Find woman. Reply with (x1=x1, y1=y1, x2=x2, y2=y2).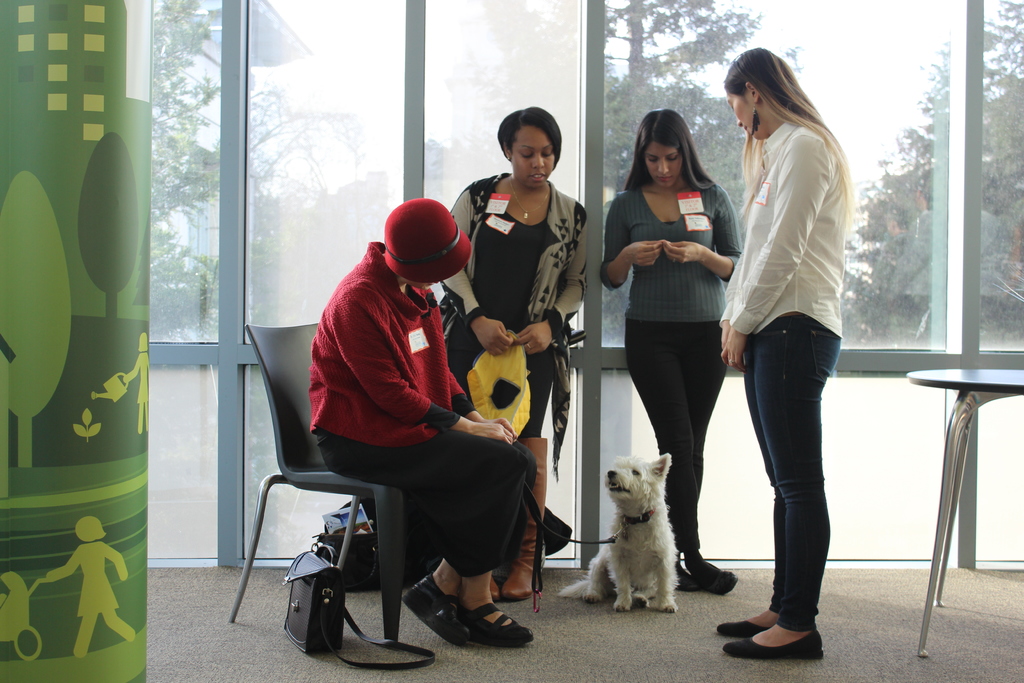
(x1=307, y1=195, x2=536, y2=648).
